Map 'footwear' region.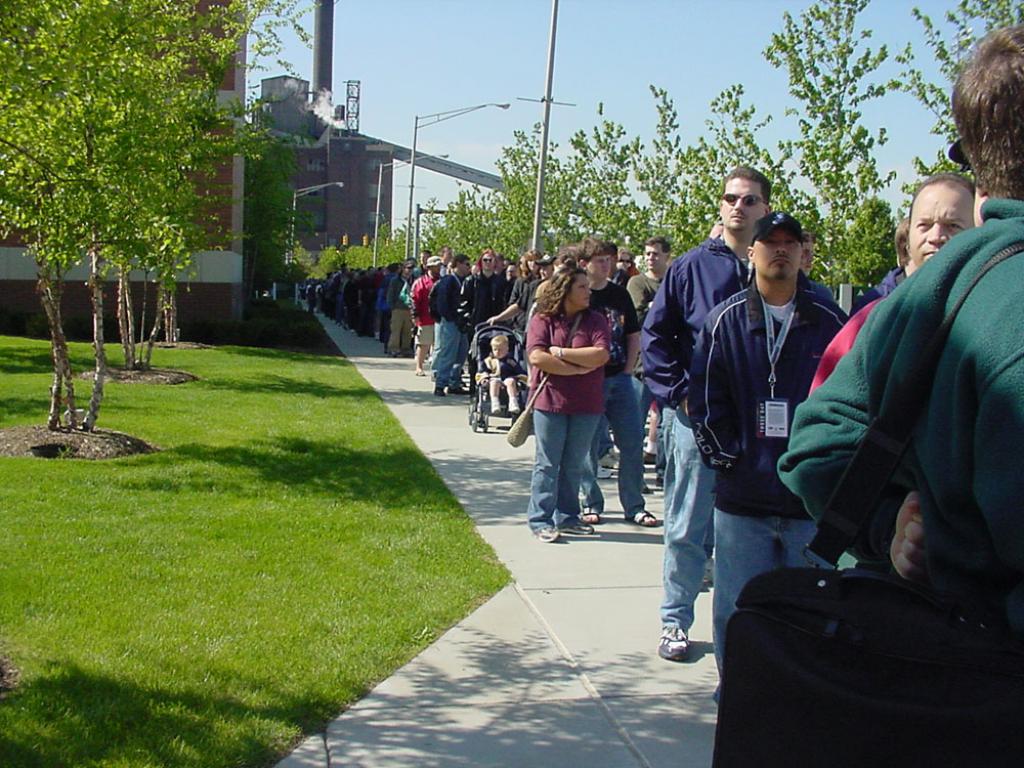
Mapped to region(644, 449, 657, 462).
